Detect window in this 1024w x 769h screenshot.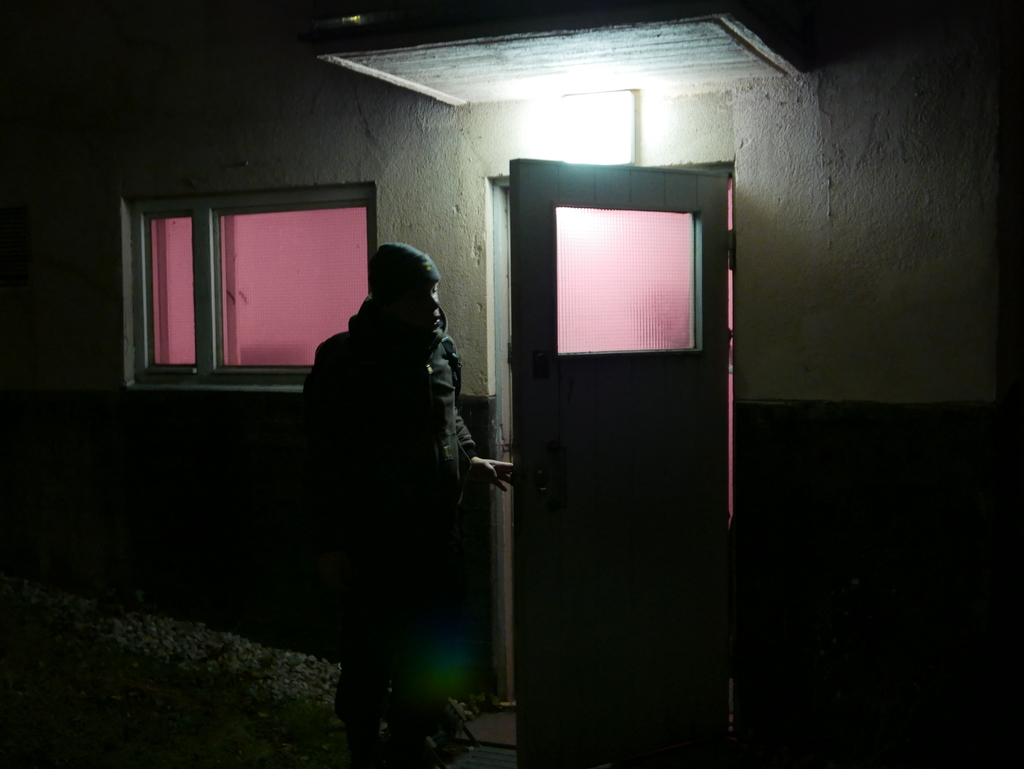
Detection: (x1=129, y1=147, x2=387, y2=398).
